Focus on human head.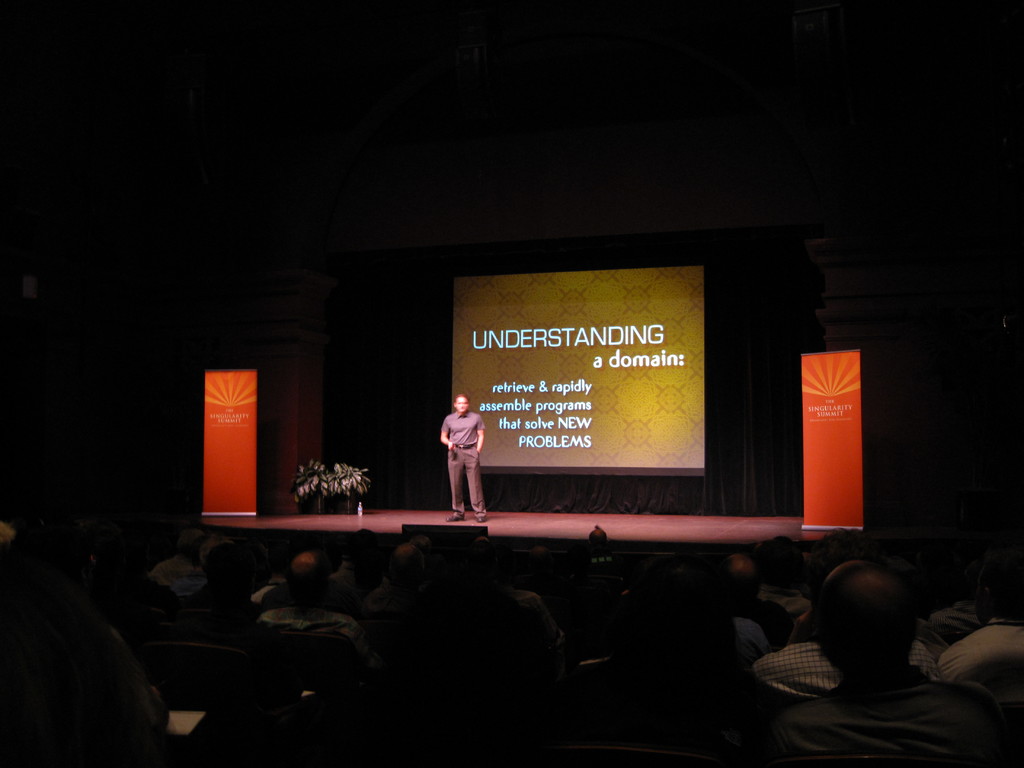
Focused at [x1=814, y1=562, x2=913, y2=678].
